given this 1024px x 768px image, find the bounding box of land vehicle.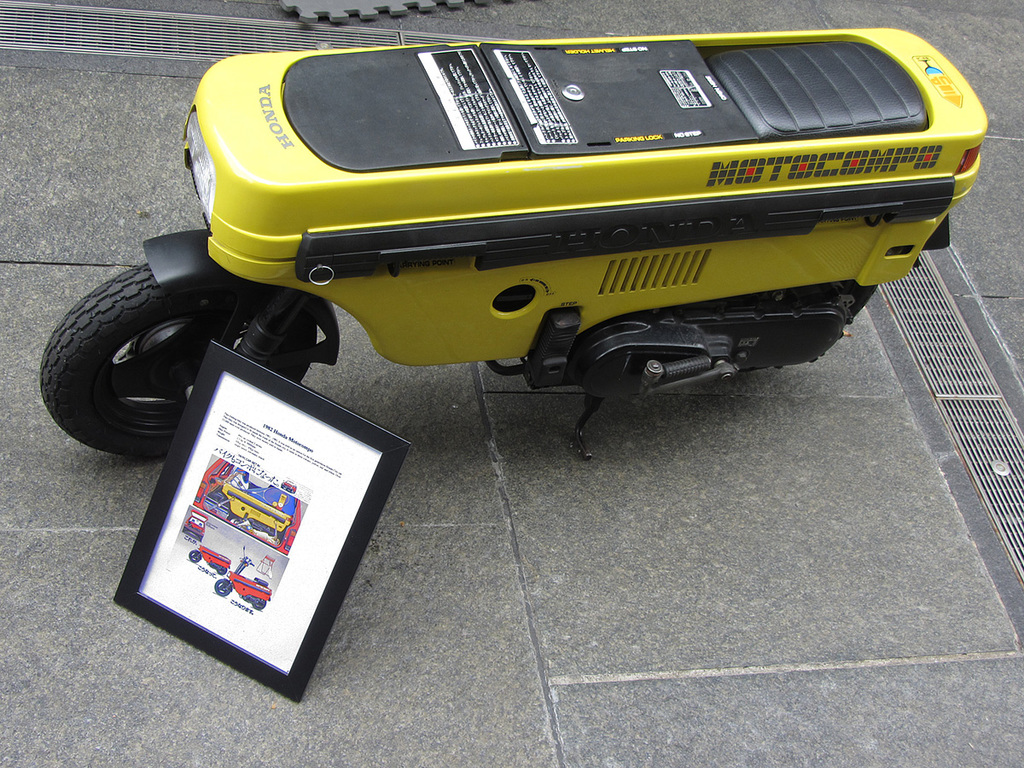
<bbox>38, 28, 985, 463</bbox>.
